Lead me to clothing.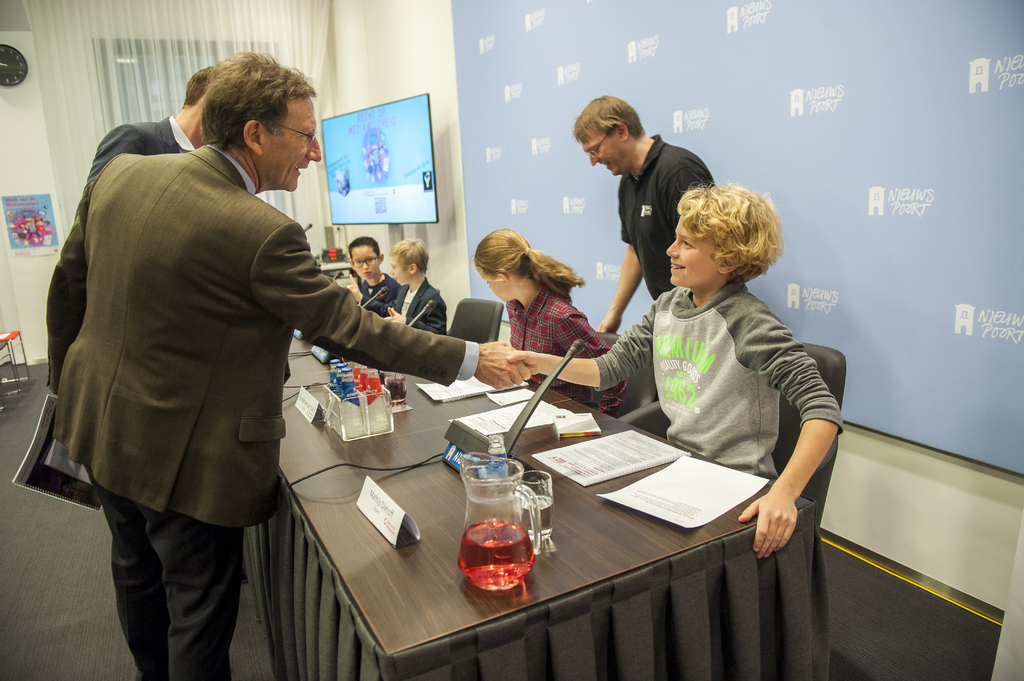
Lead to 346,260,399,328.
